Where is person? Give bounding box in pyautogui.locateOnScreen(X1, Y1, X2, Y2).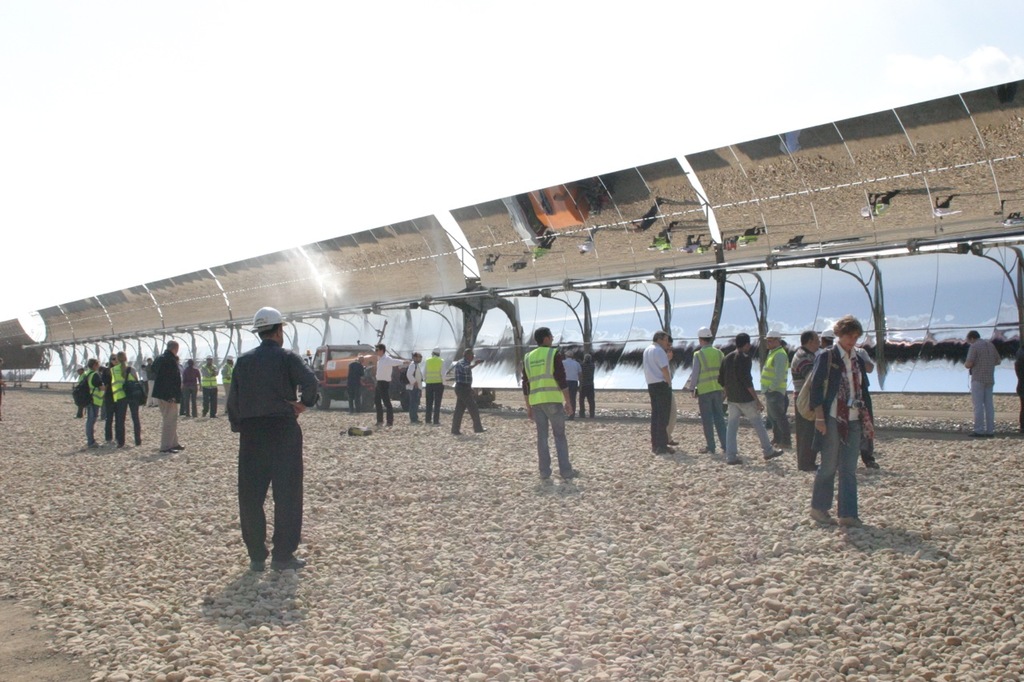
pyautogui.locateOnScreen(202, 351, 218, 418).
